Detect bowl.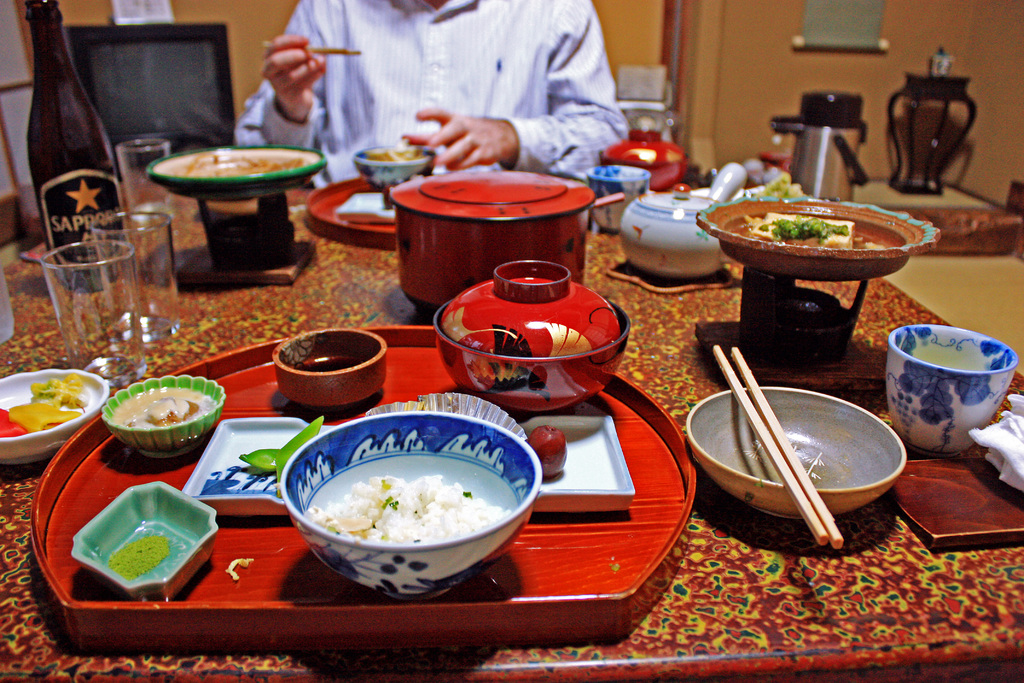
Detected at BBox(687, 384, 908, 518).
